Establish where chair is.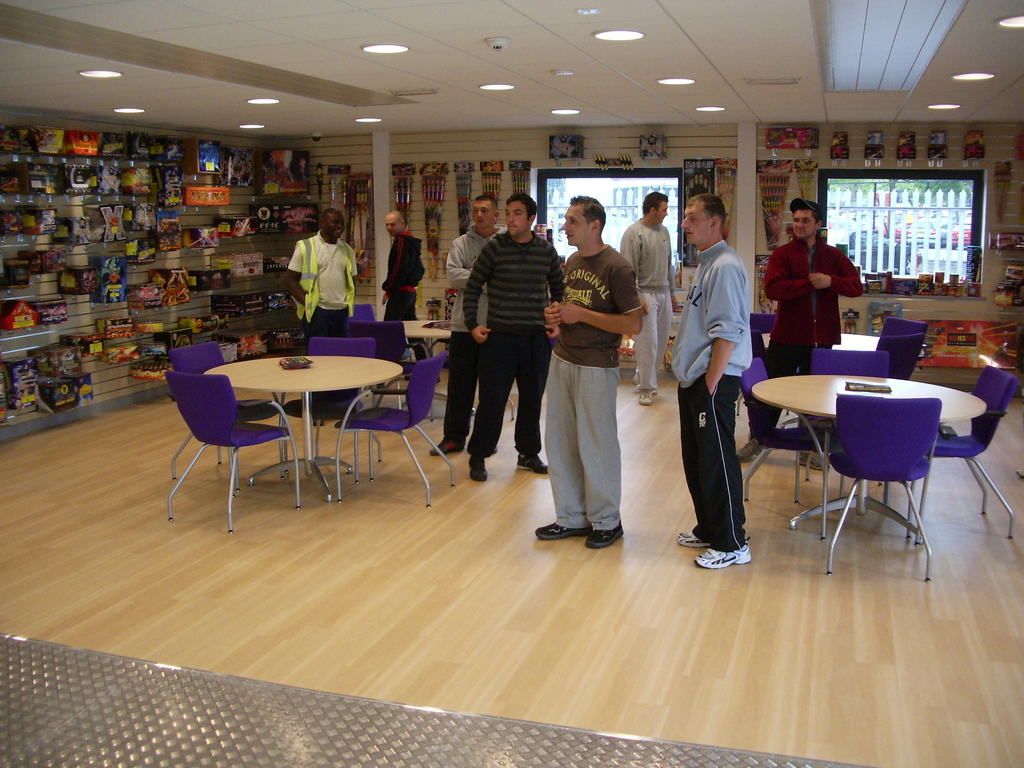
Established at rect(796, 348, 895, 504).
